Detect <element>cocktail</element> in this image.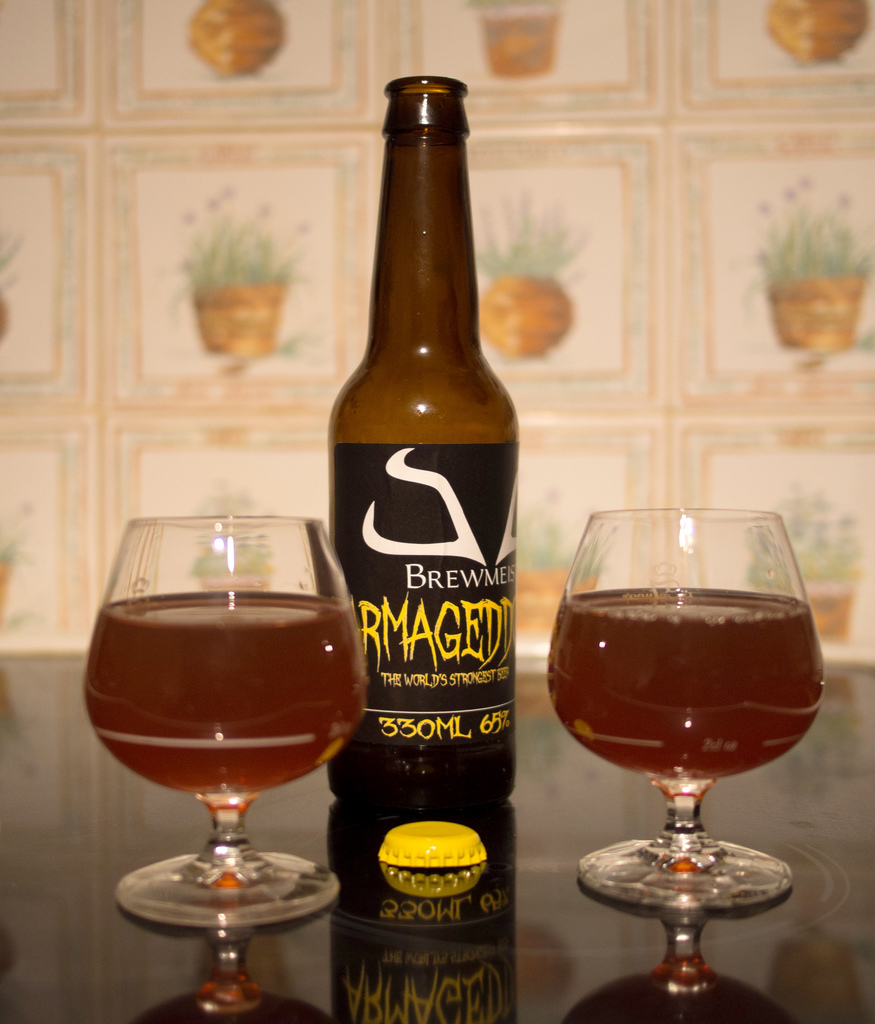
Detection: bbox=(78, 510, 369, 934).
